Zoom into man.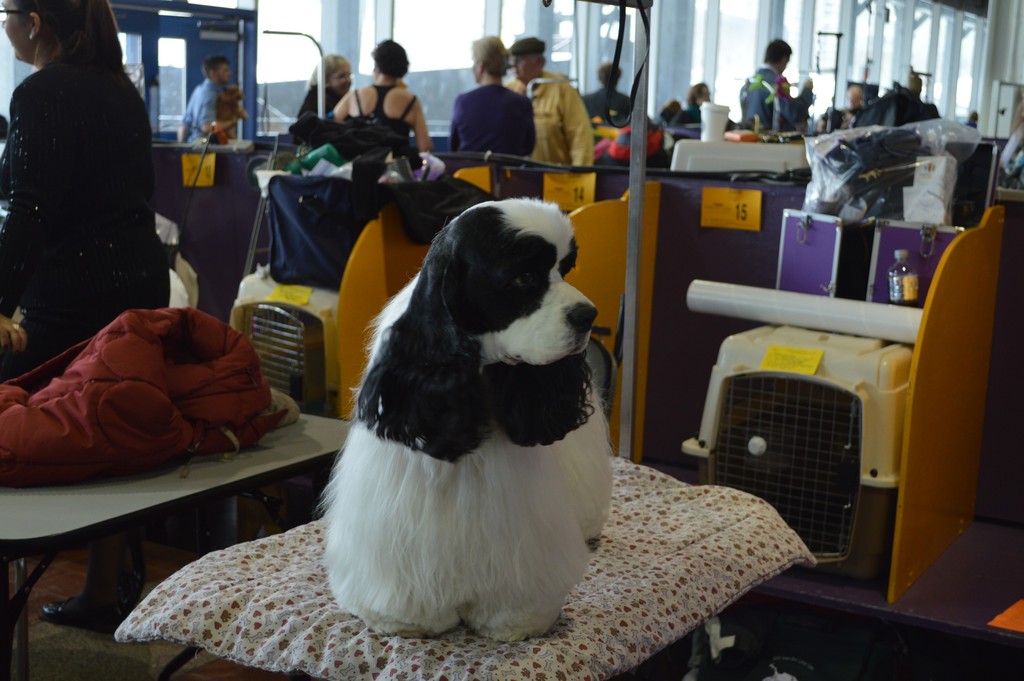
Zoom target: region(188, 47, 246, 149).
